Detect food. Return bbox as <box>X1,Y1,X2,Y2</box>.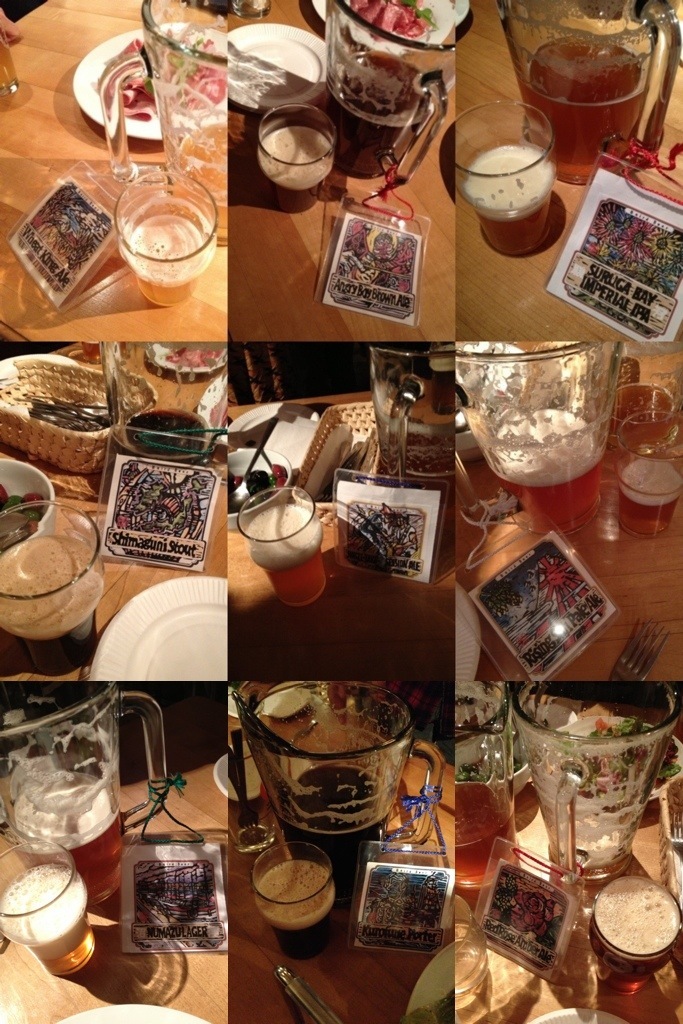
<box>167,341,226,368</box>.
